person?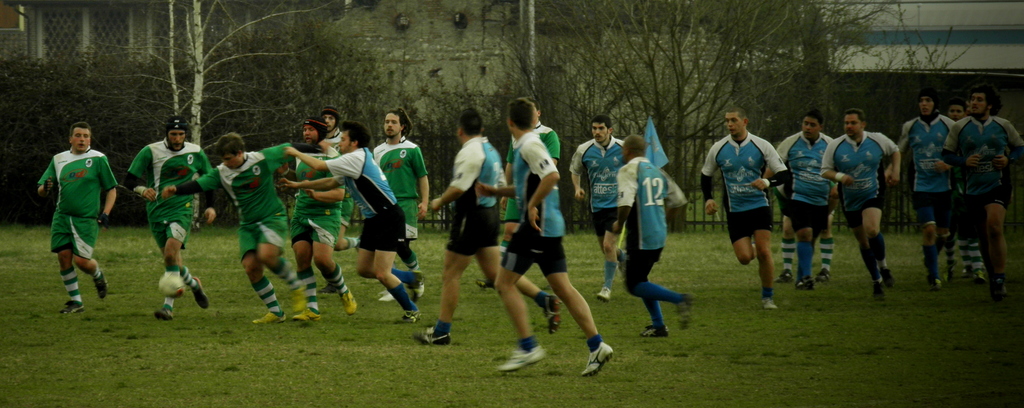
371,105,433,303
